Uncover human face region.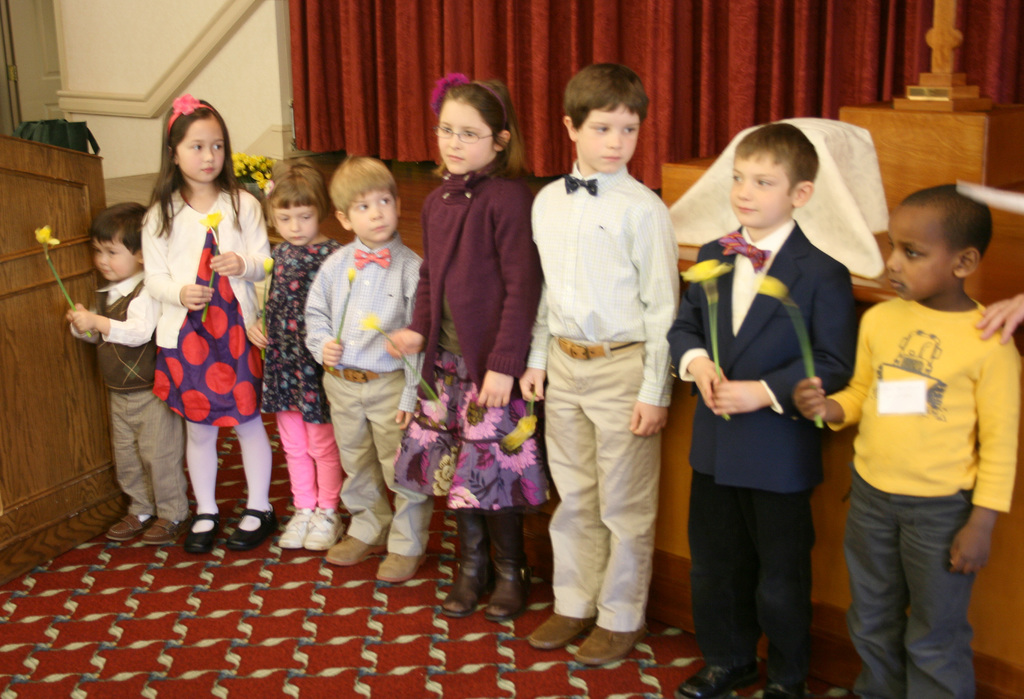
Uncovered: pyautogui.locateOnScreen(352, 188, 396, 240).
